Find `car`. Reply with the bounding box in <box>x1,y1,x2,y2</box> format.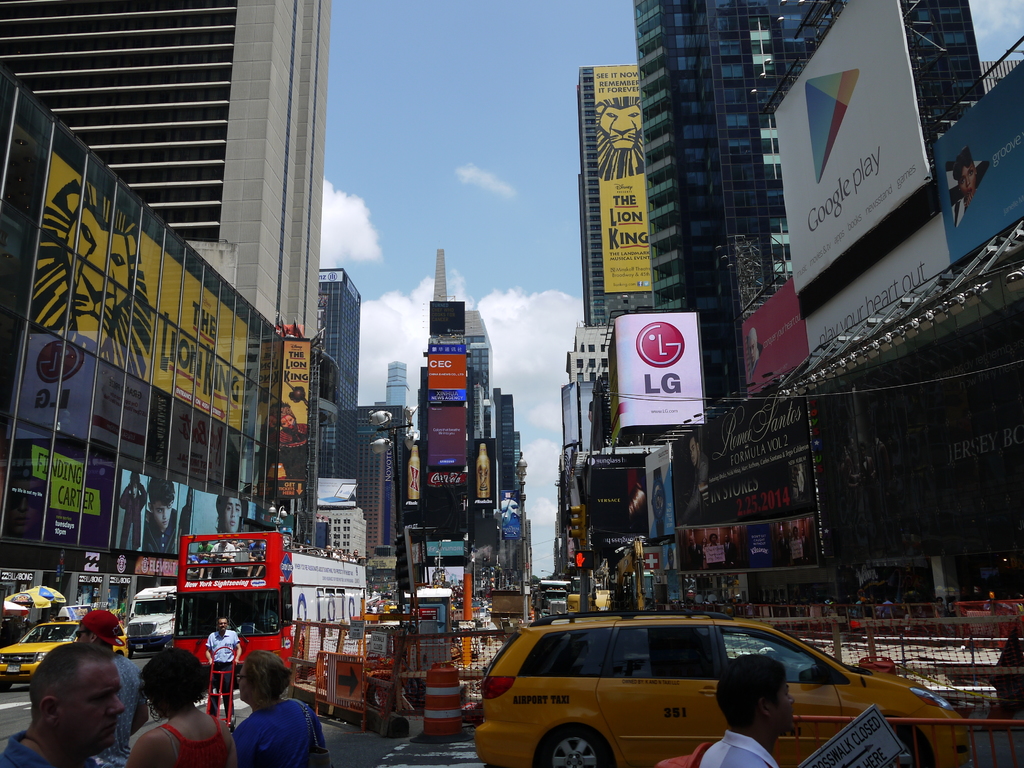
<box>118,586,177,654</box>.
